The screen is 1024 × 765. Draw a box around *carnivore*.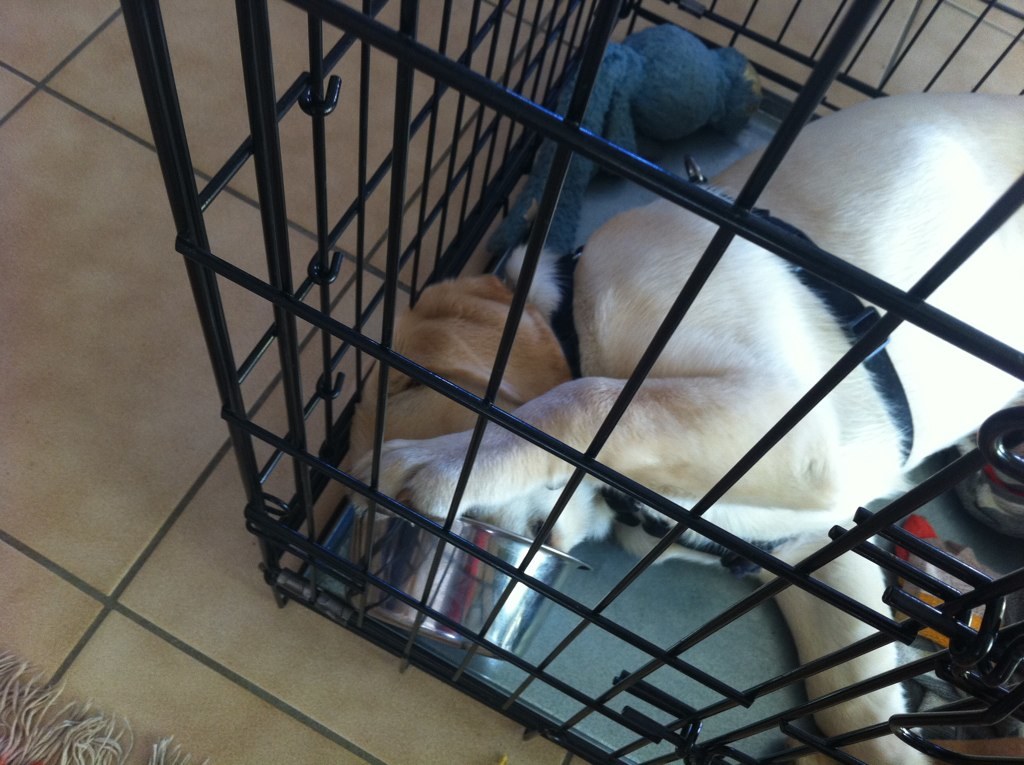
{"left": 336, "top": 96, "right": 1023, "bottom": 764}.
